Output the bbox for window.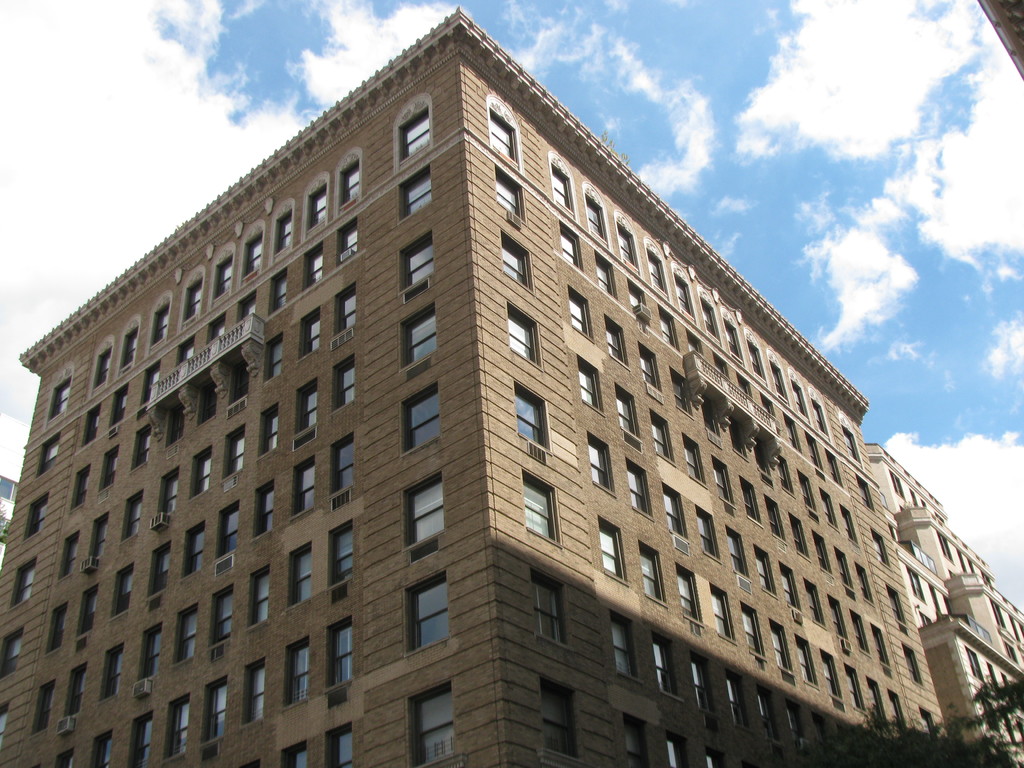
{"x1": 697, "y1": 509, "x2": 718, "y2": 554}.
